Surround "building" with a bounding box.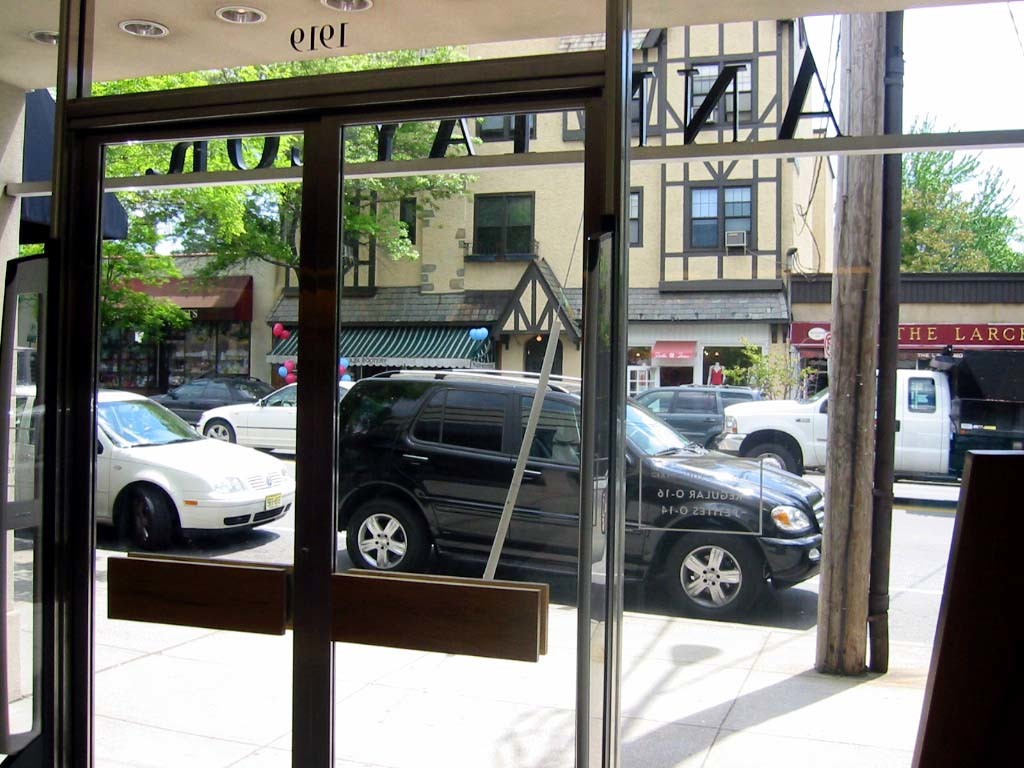
265, 17, 839, 402.
